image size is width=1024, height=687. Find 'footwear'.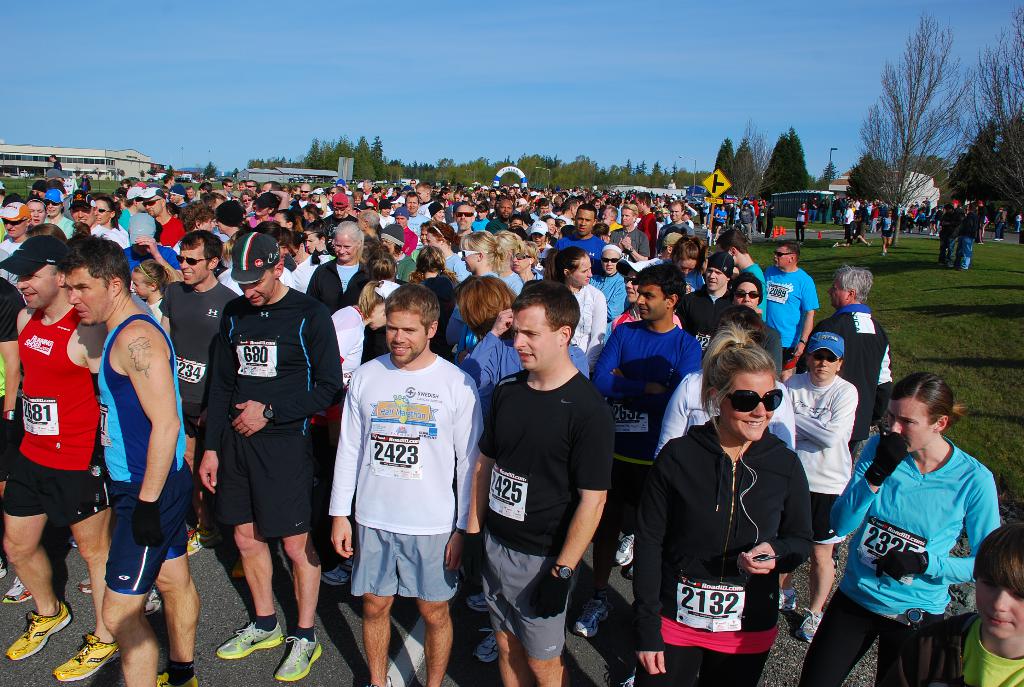
x1=154 y1=670 x2=195 y2=686.
